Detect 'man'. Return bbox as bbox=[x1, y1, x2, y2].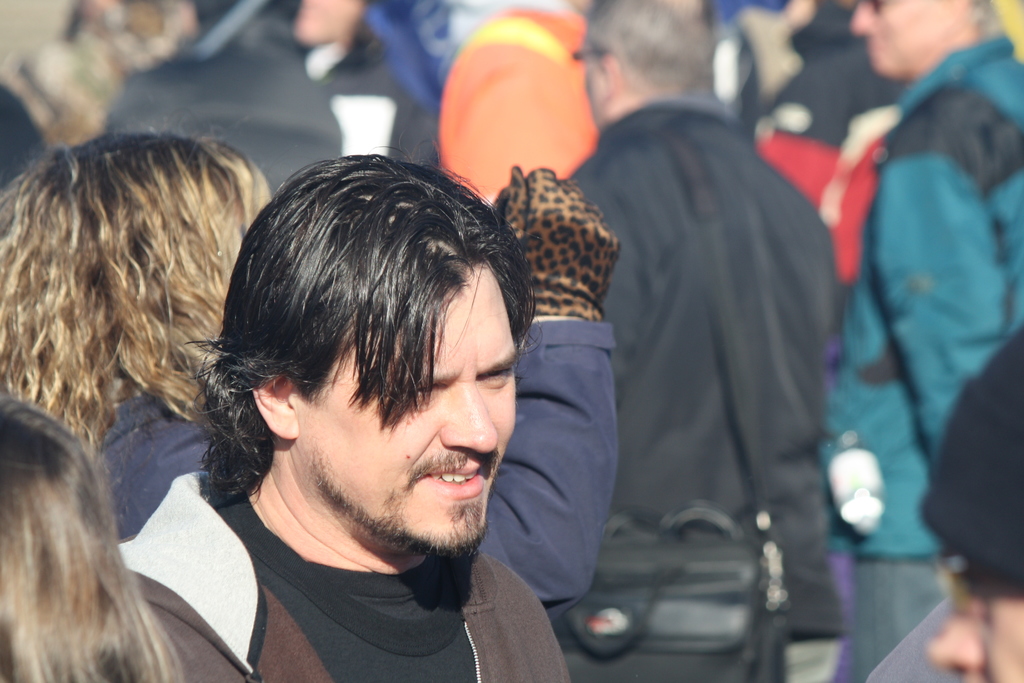
bbox=[748, 0, 906, 215].
